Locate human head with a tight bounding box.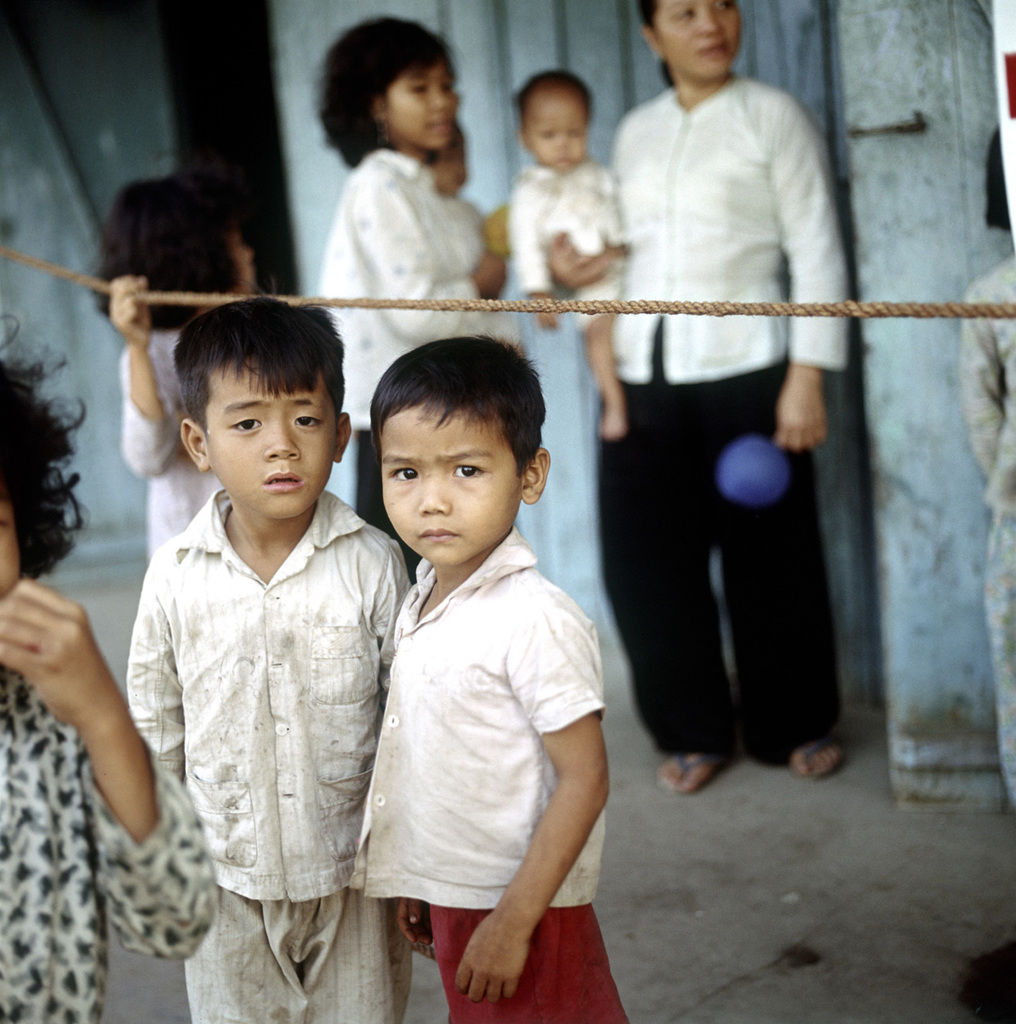
box=[322, 12, 460, 149].
